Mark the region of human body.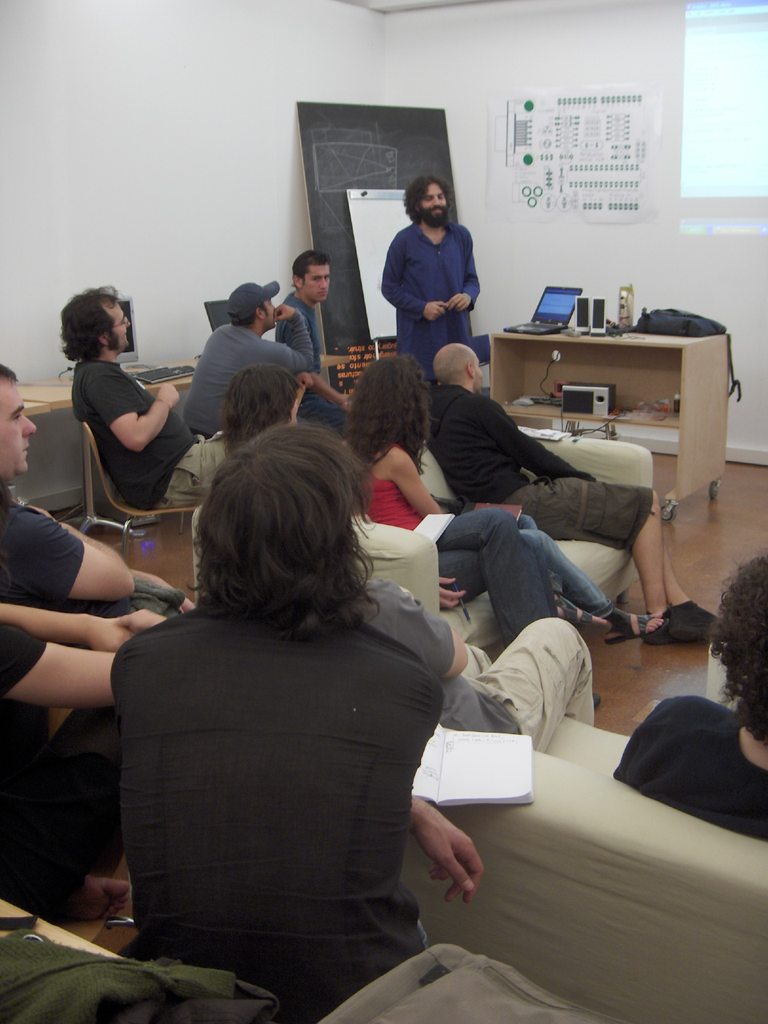
Region: rect(376, 218, 484, 389).
